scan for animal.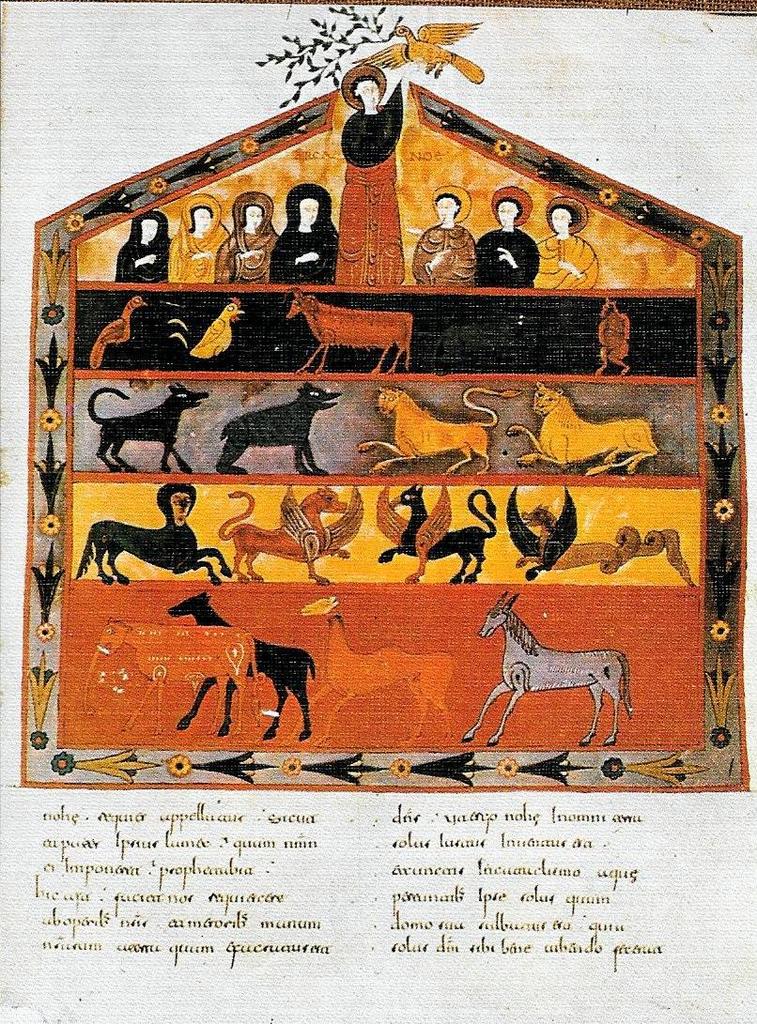
Scan result: <bbox>286, 293, 417, 377</bbox>.
